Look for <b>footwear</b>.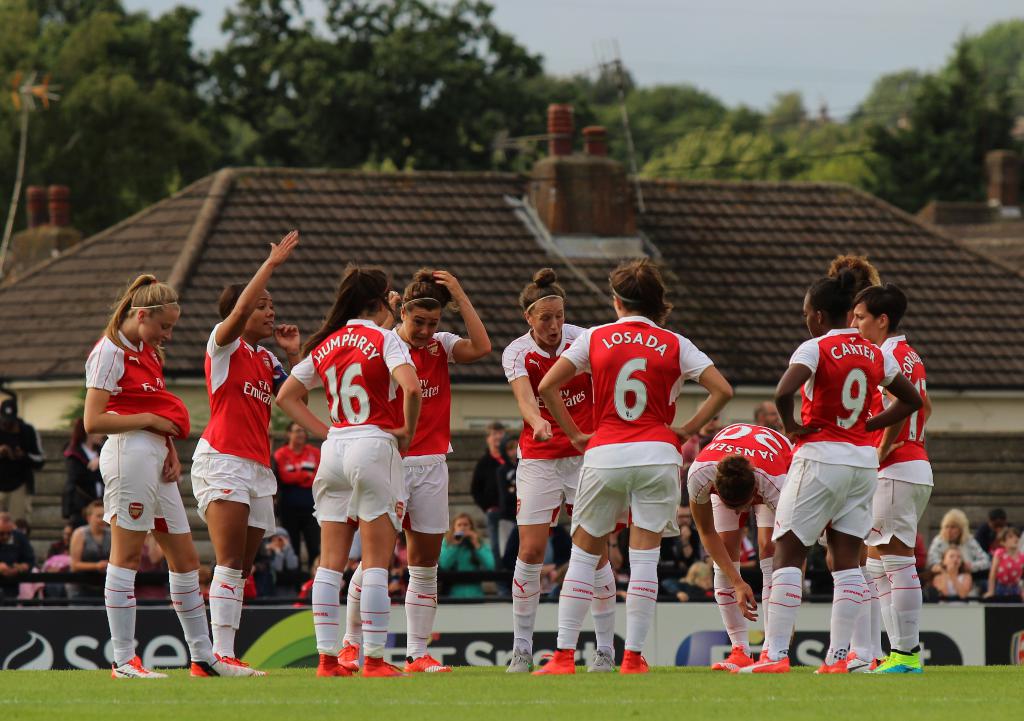
Found: box=[357, 648, 420, 677].
